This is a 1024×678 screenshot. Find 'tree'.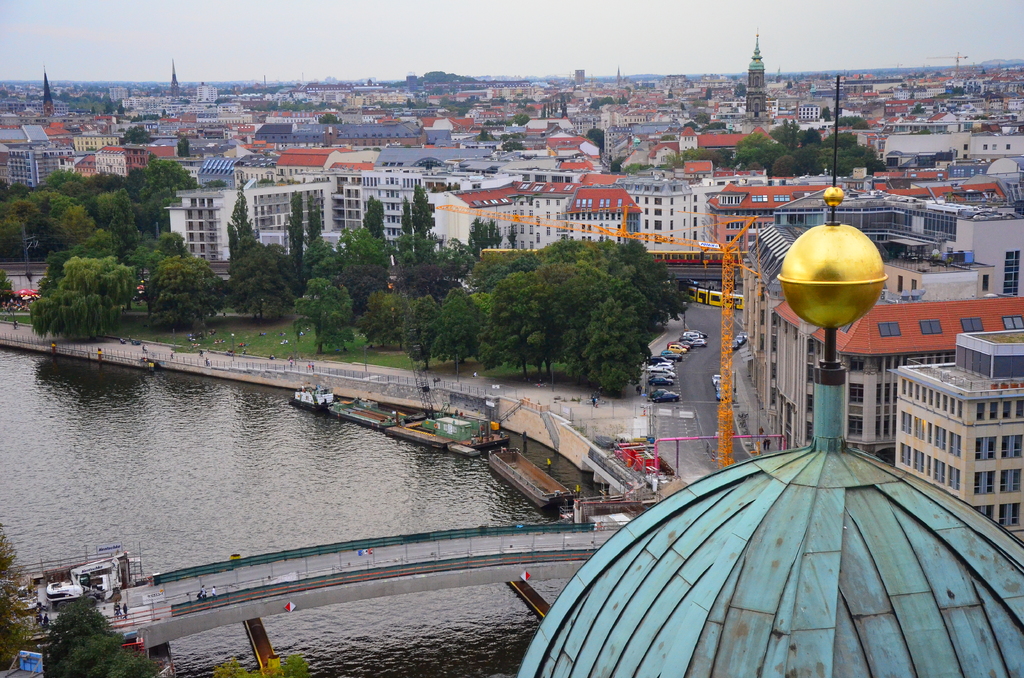
Bounding box: Rect(504, 145, 522, 147).
